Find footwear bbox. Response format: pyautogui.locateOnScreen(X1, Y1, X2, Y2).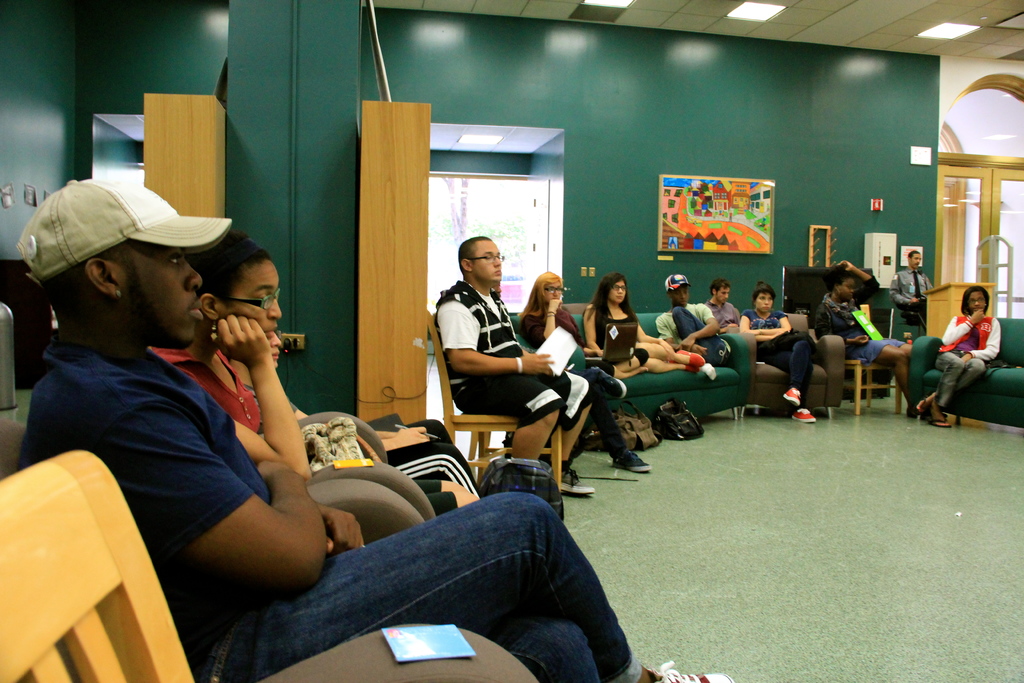
pyautogui.locateOnScreen(792, 406, 816, 423).
